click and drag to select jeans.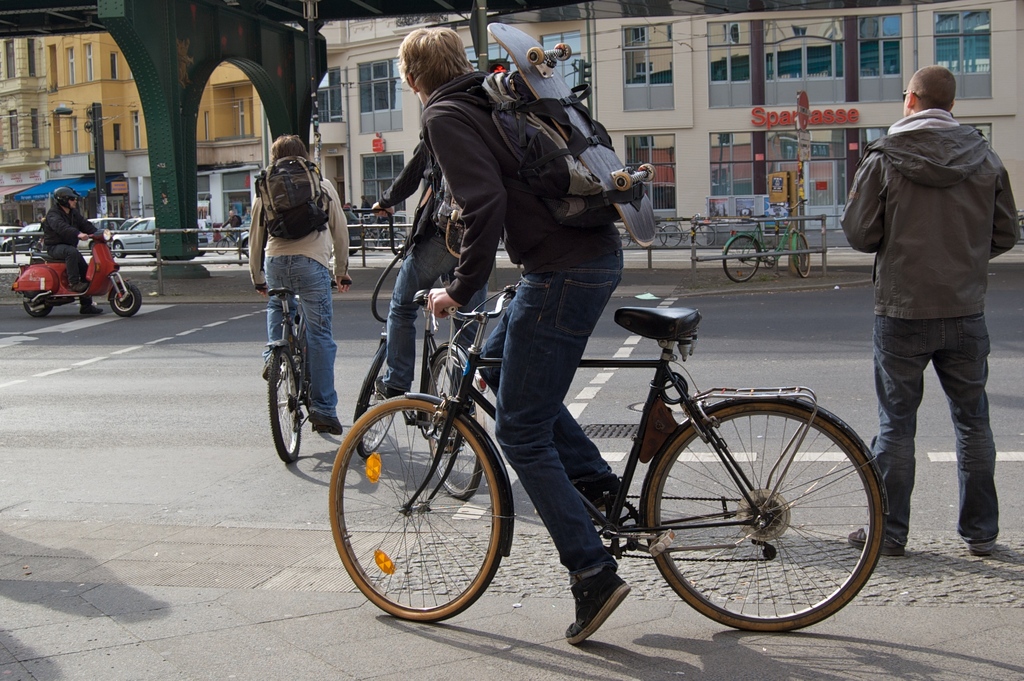
Selection: rect(253, 249, 344, 439).
